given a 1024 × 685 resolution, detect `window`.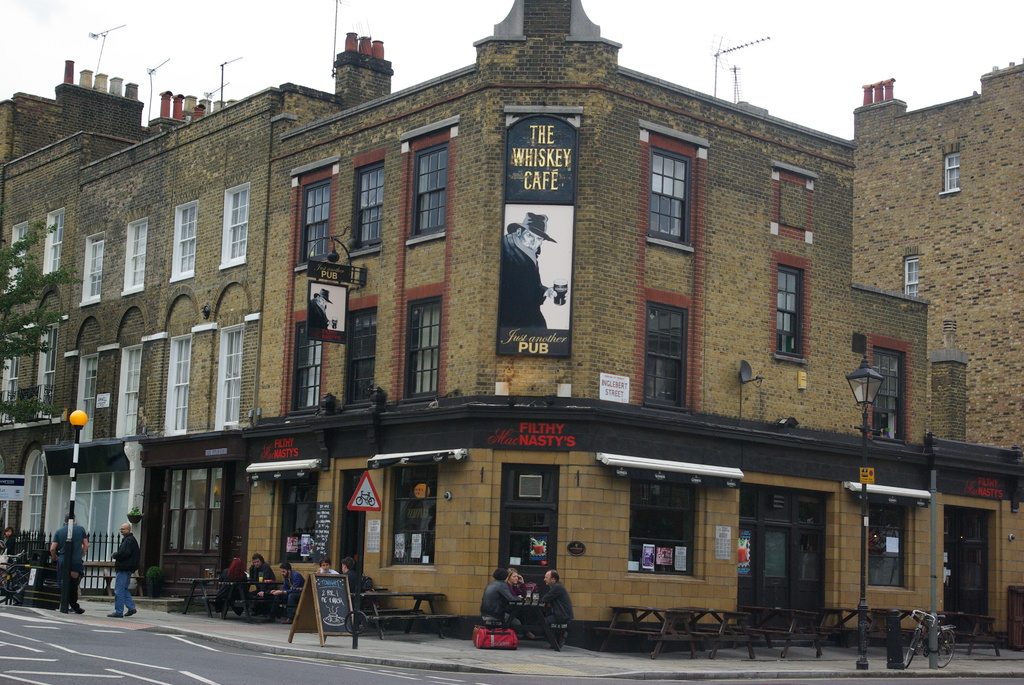
[646,288,691,414].
